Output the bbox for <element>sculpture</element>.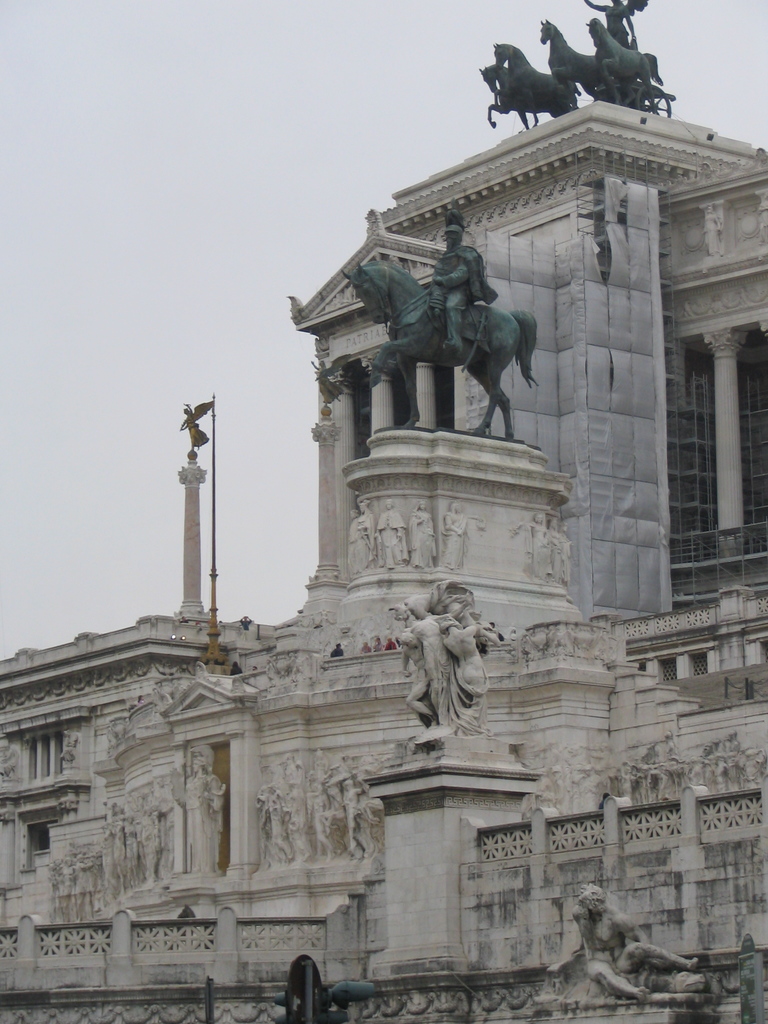
[left=168, top=748, right=230, bottom=875].
